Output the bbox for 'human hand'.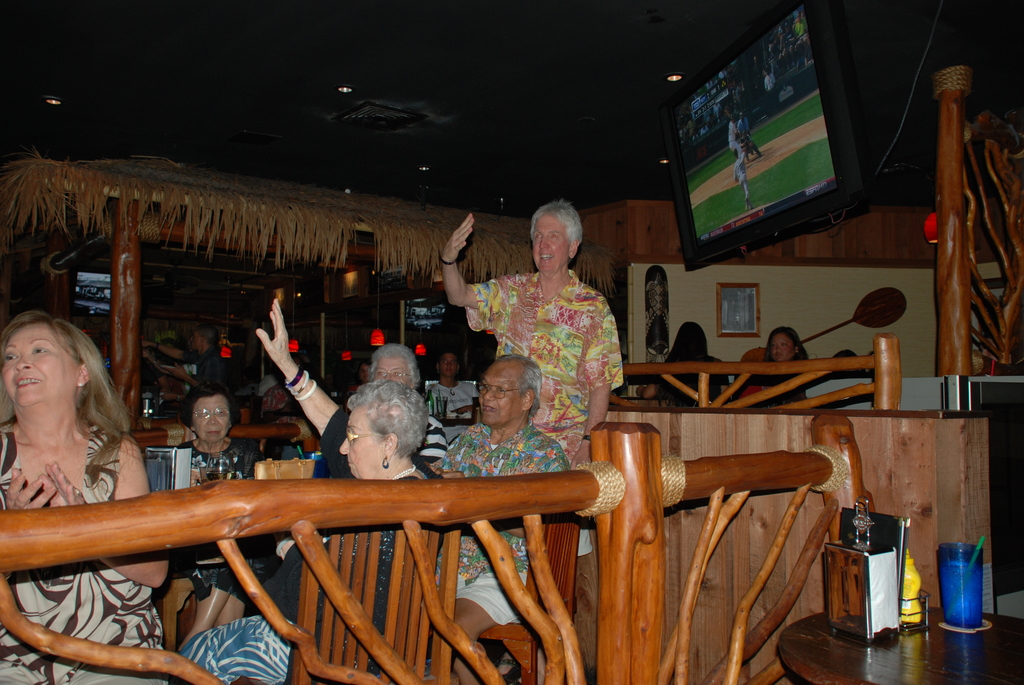
[3, 462, 53, 513].
